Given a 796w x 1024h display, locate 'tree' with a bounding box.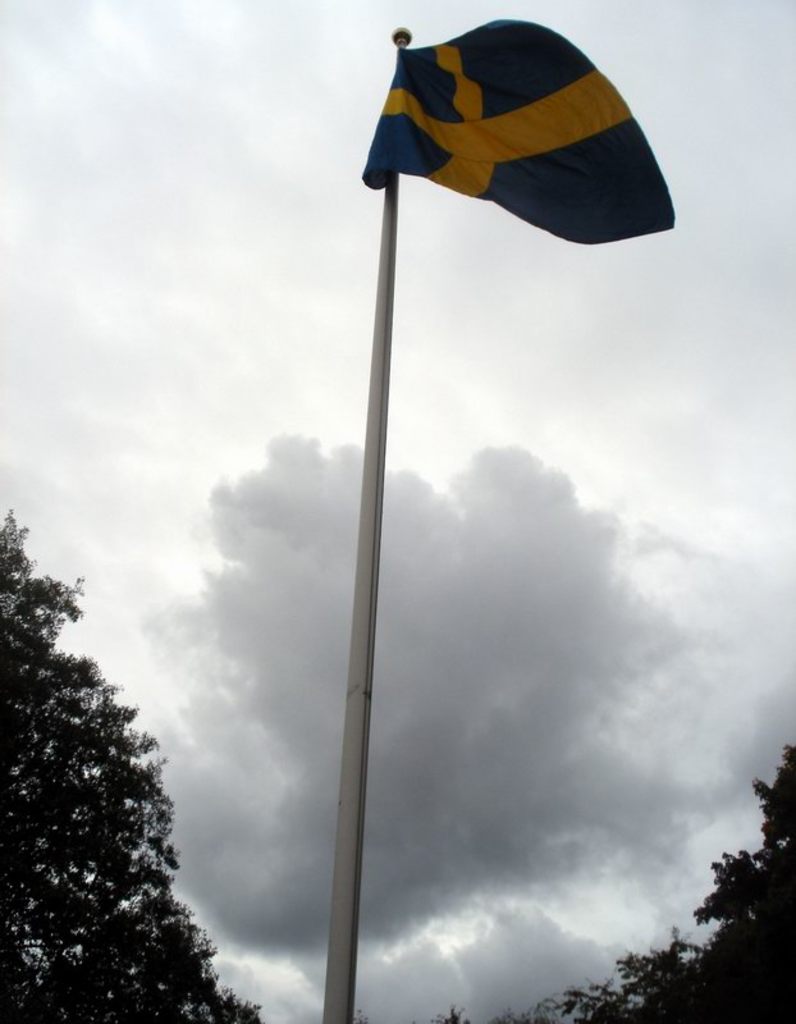
Located: Rect(424, 740, 795, 1023).
